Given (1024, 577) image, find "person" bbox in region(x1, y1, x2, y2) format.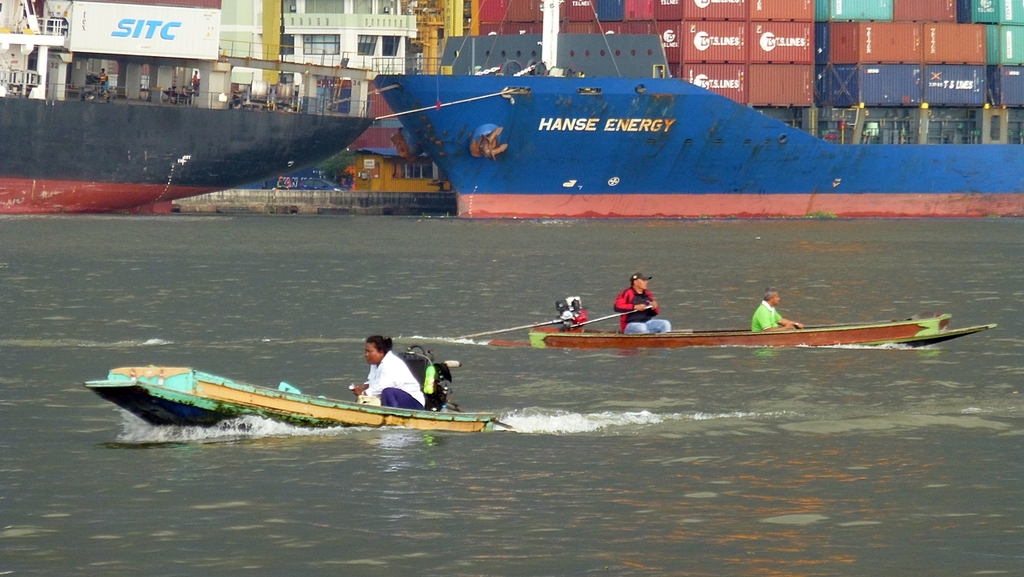
region(350, 336, 430, 409).
